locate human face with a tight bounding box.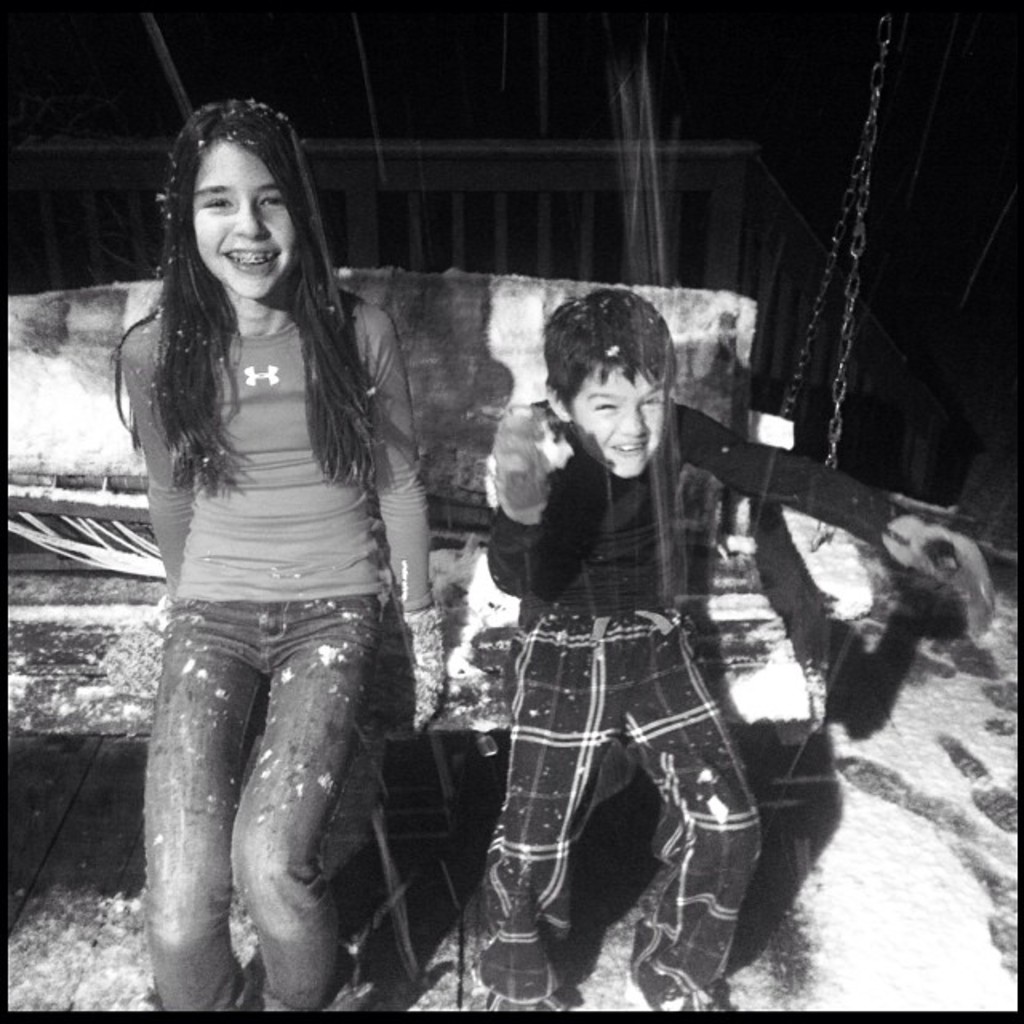
570:363:666:477.
